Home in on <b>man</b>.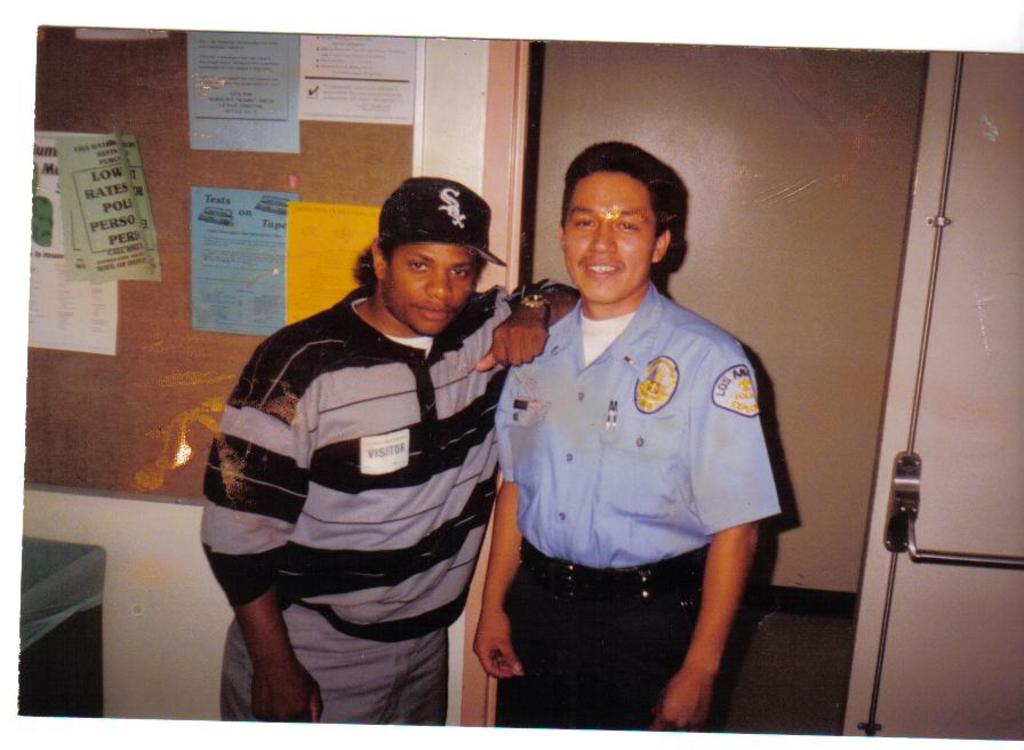
Homed in at (478, 123, 800, 732).
